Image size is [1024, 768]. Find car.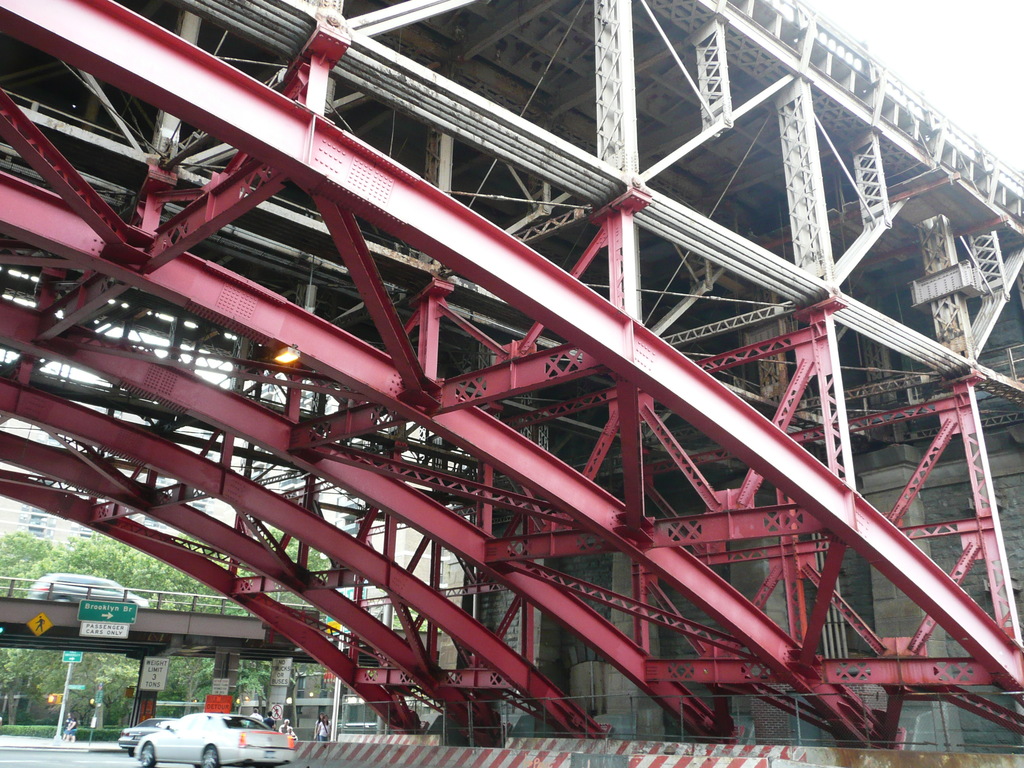
box=[133, 712, 294, 767].
